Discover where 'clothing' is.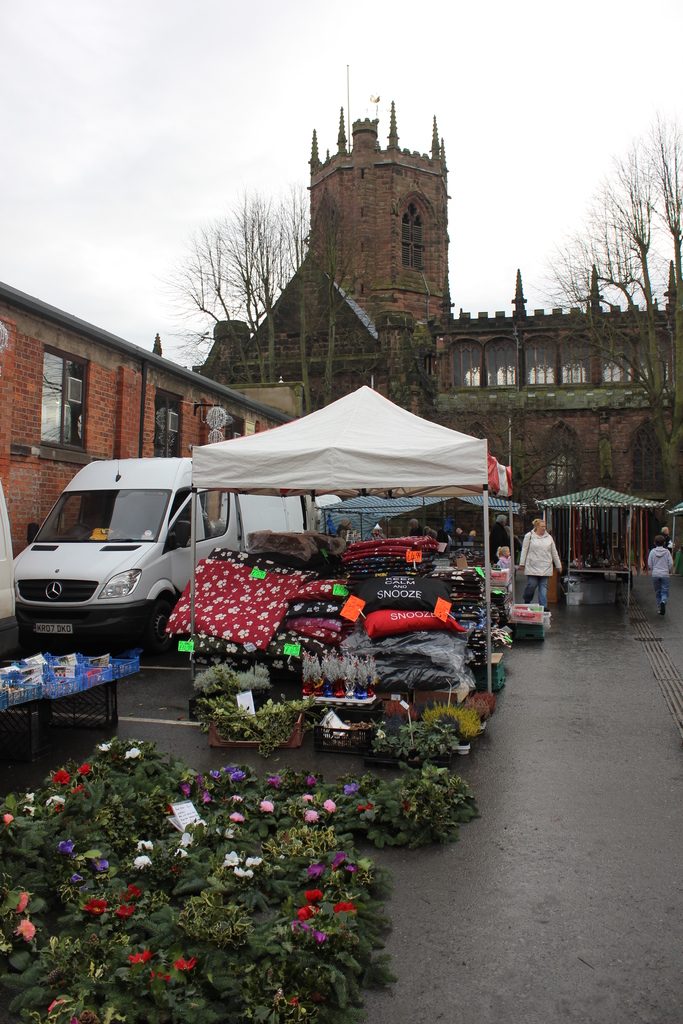
Discovered at left=648, top=552, right=676, bottom=570.
